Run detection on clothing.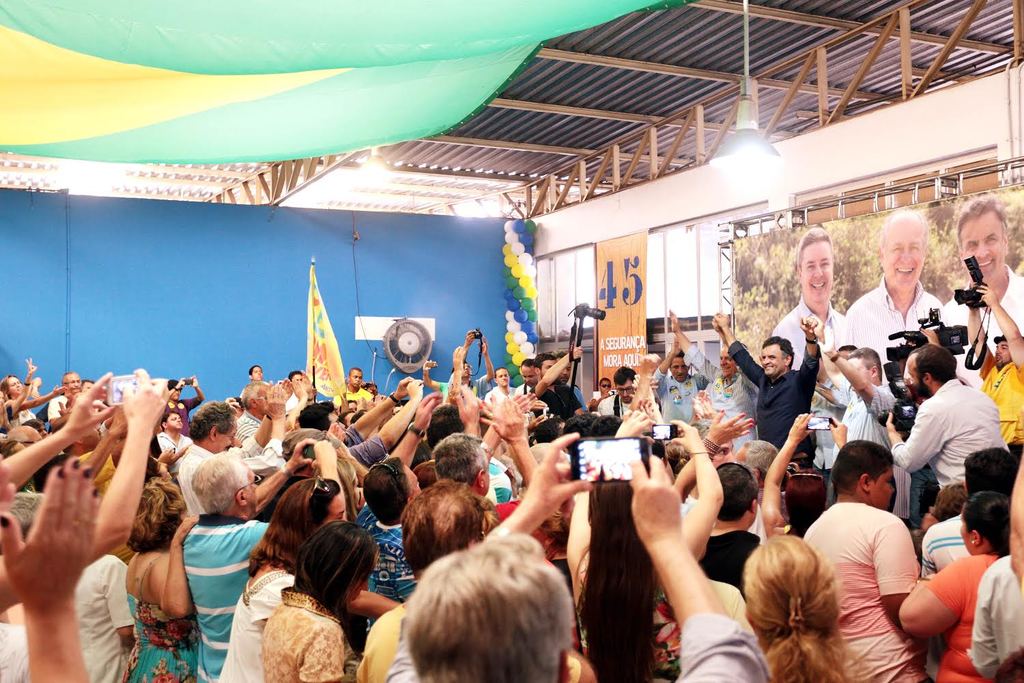
Result: x1=767, y1=296, x2=853, y2=373.
